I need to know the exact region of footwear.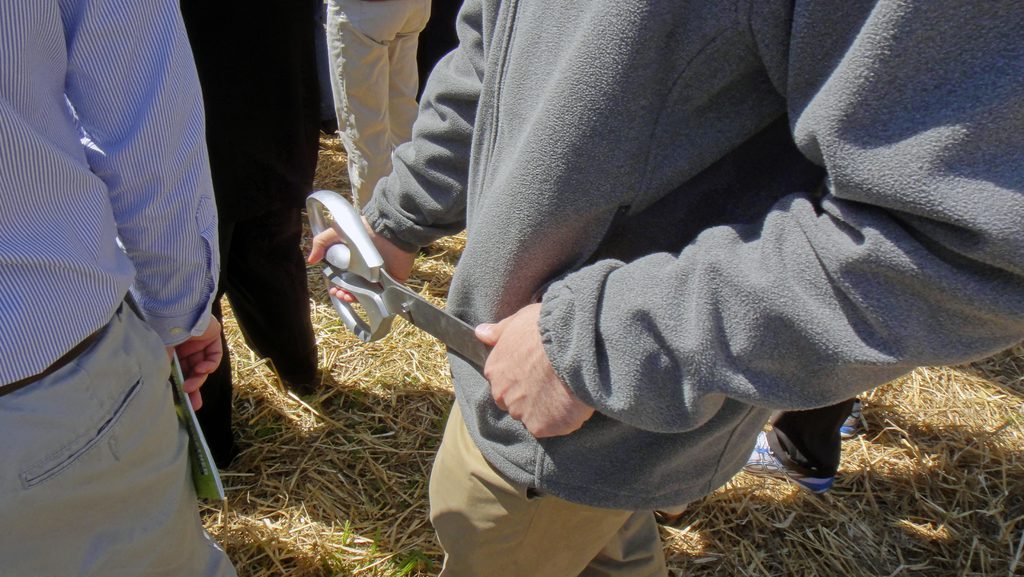
Region: {"left": 740, "top": 428, "right": 838, "bottom": 493}.
